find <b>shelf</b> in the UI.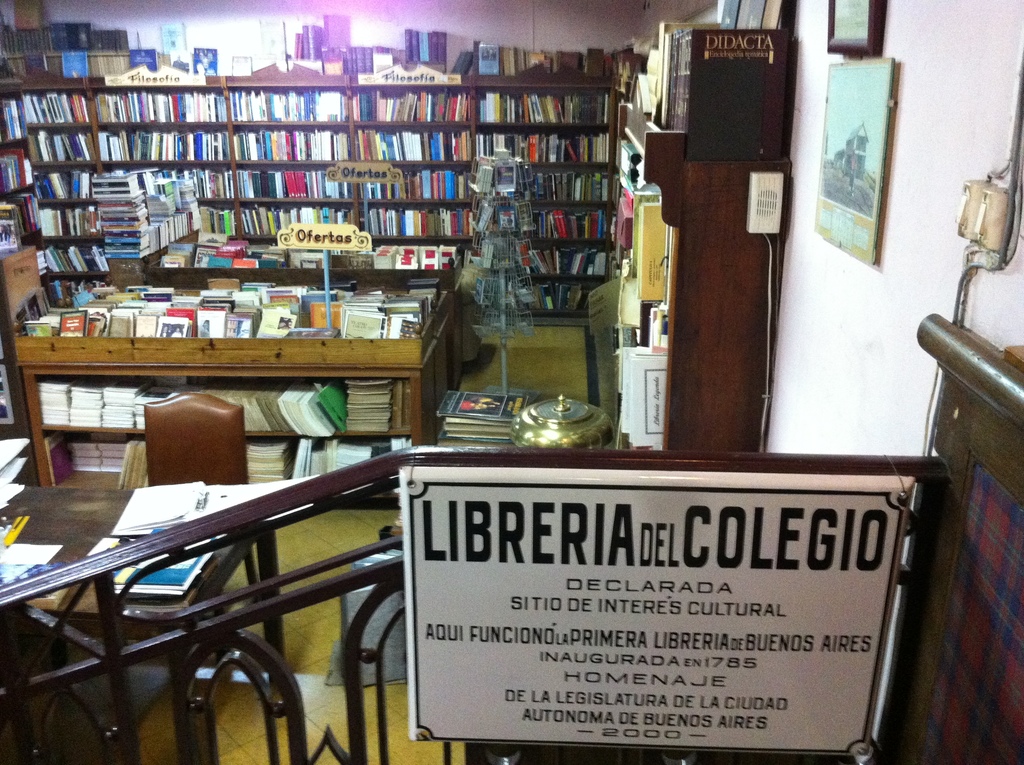
UI element at box(0, 136, 26, 200).
